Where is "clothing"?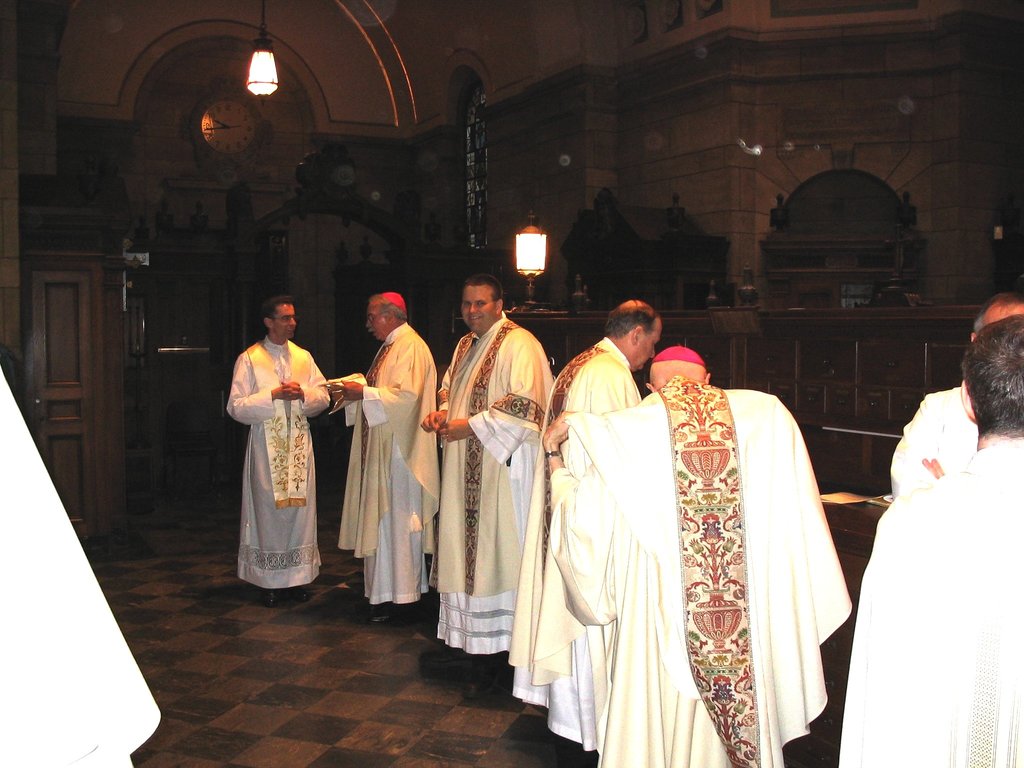
[left=435, top=309, right=559, bottom=655].
